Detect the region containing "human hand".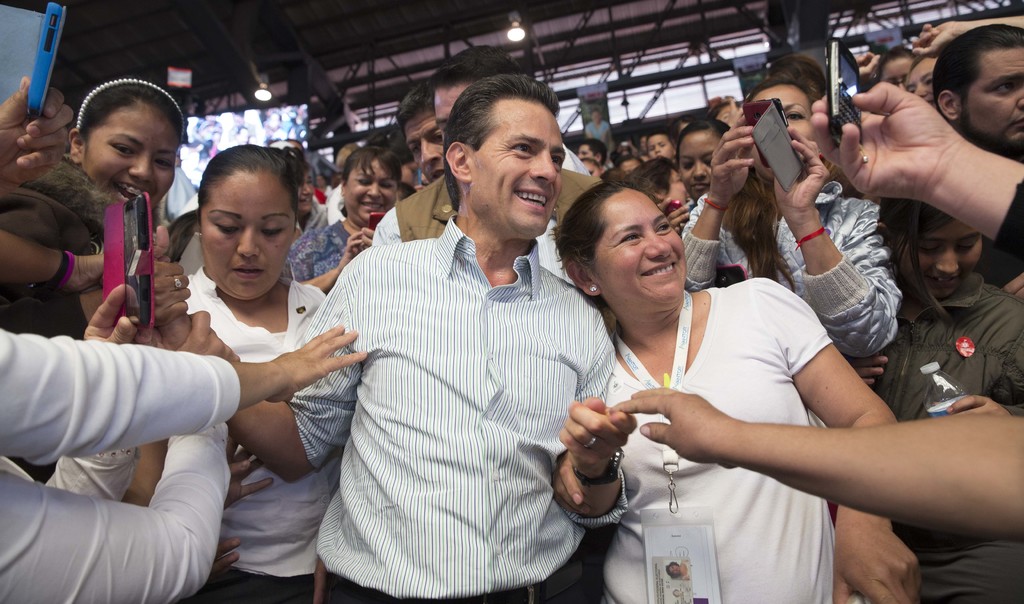
BBox(833, 530, 924, 603).
